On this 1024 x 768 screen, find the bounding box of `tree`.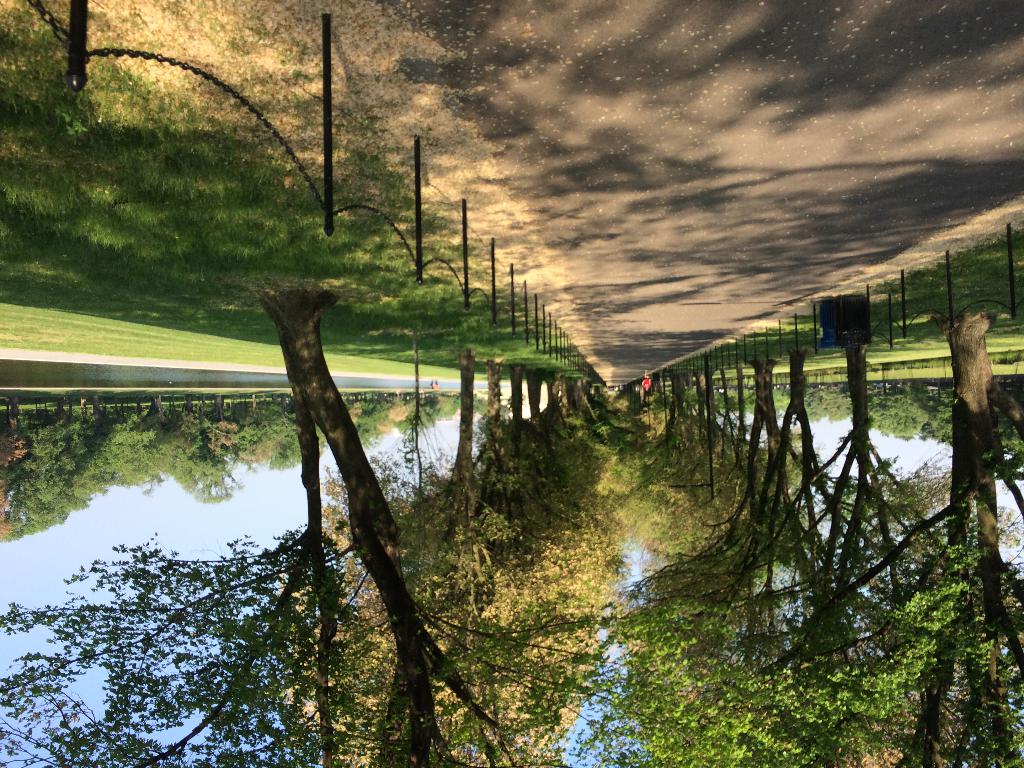
Bounding box: (593,365,746,575).
